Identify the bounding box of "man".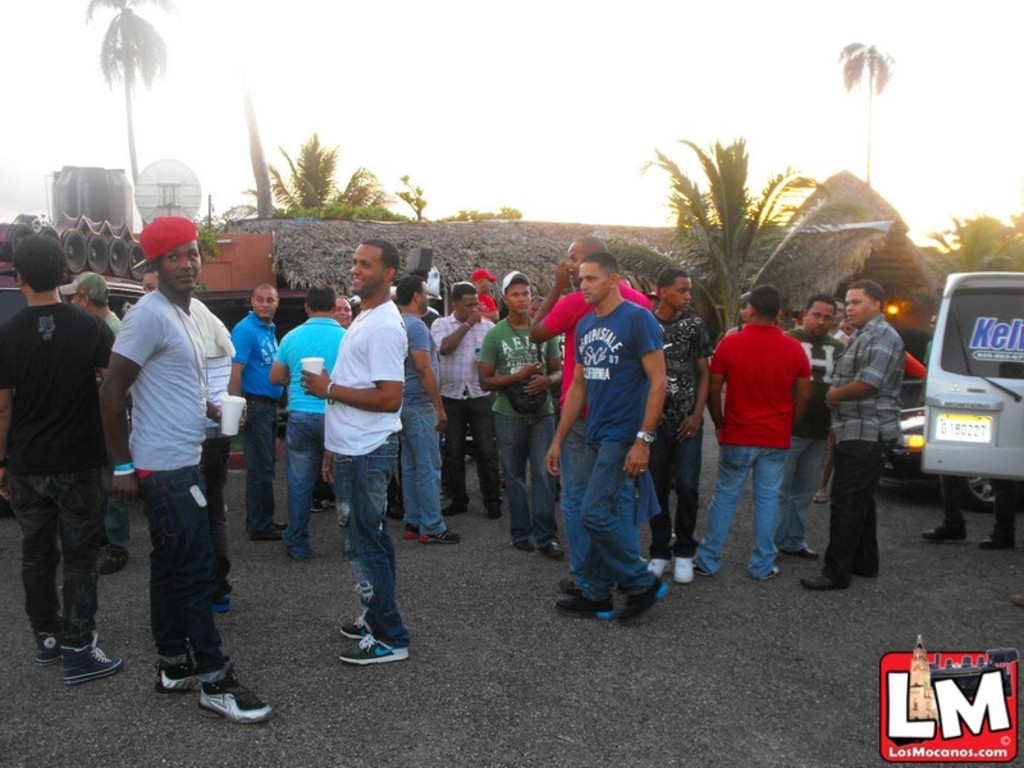
locate(59, 268, 124, 577).
